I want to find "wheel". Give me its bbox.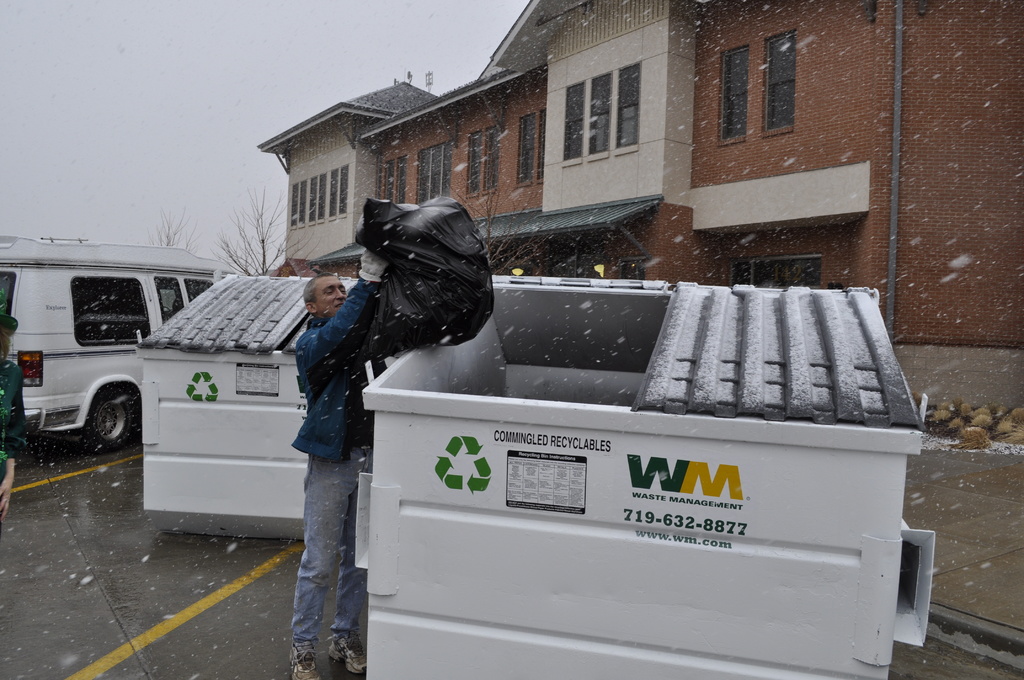
region(59, 396, 124, 461).
